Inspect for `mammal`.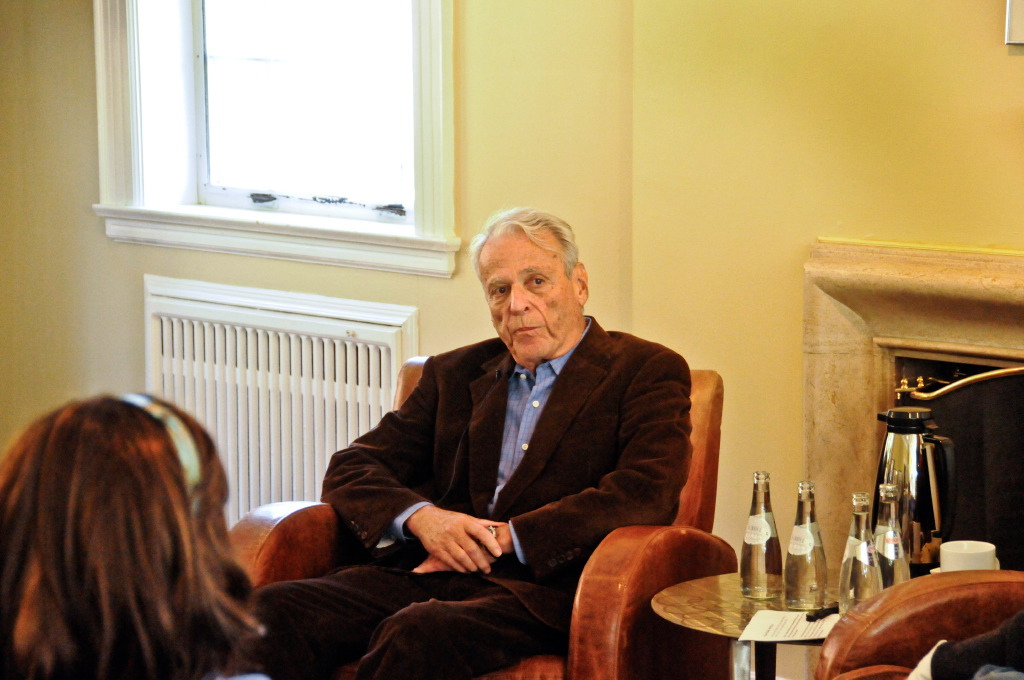
Inspection: region(0, 386, 276, 679).
